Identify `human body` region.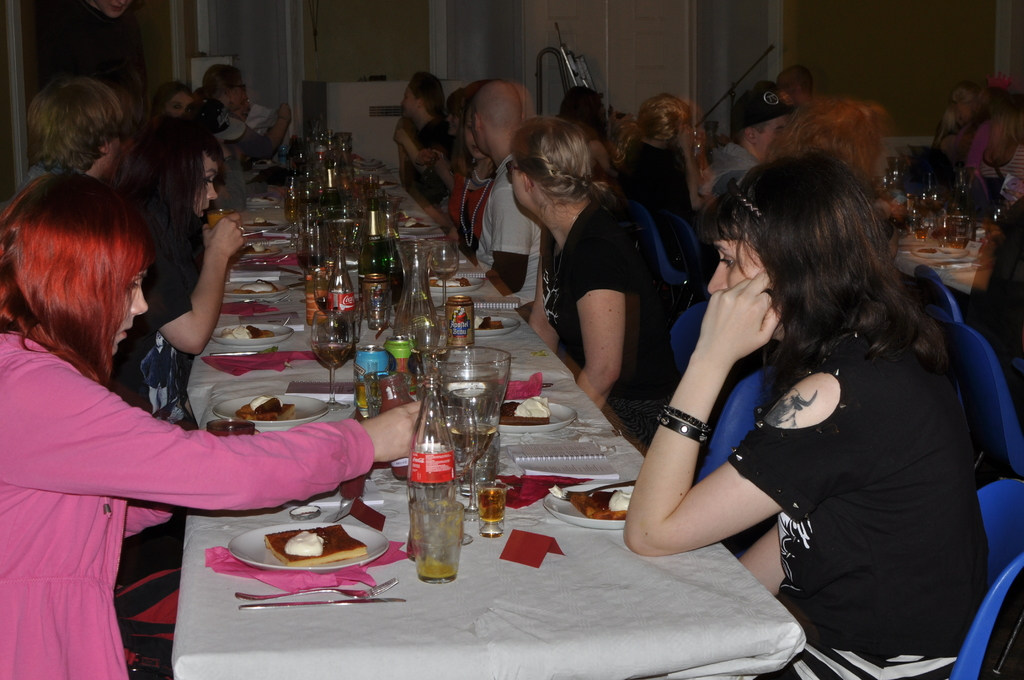
Region: region(154, 67, 191, 114).
